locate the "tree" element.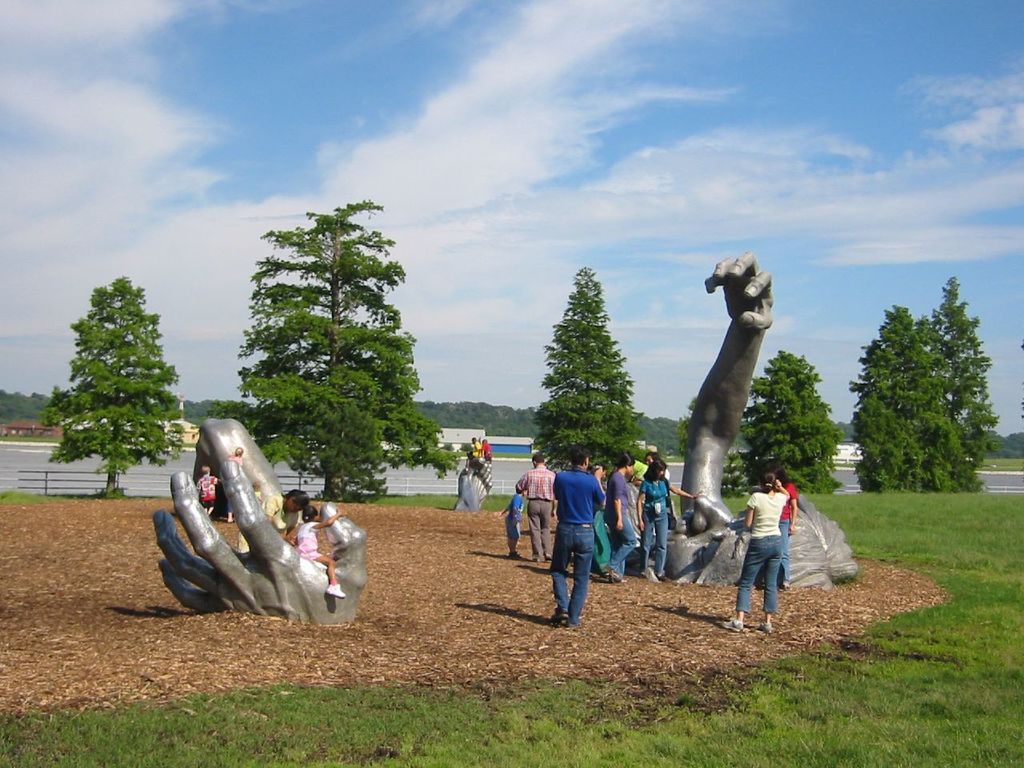
Element bbox: [47, 273, 189, 497].
